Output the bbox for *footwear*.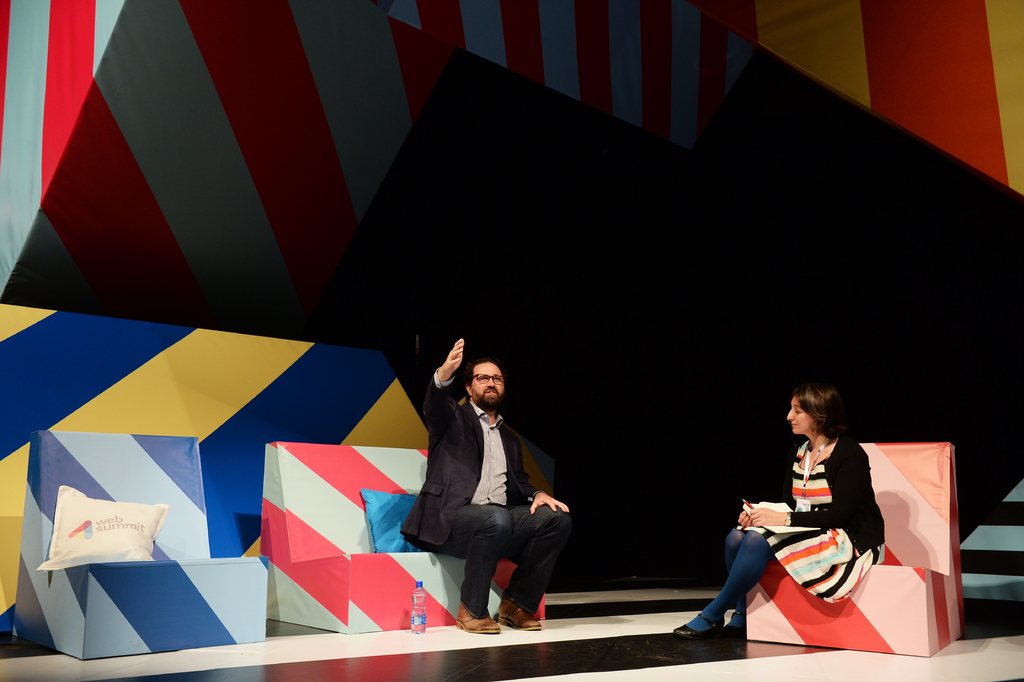
crop(671, 613, 725, 639).
